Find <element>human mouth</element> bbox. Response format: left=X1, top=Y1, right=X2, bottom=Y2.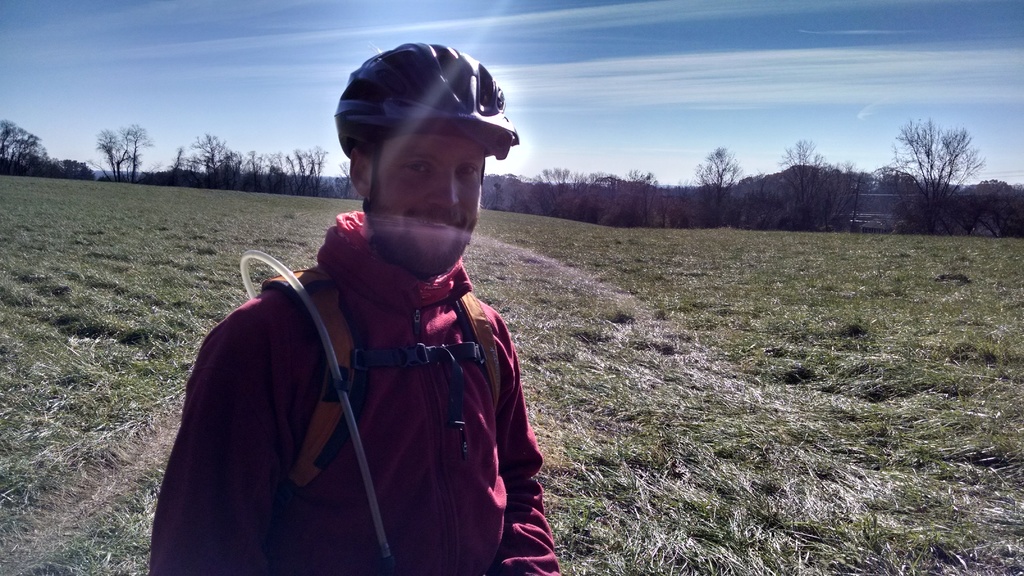
left=413, top=219, right=461, bottom=230.
